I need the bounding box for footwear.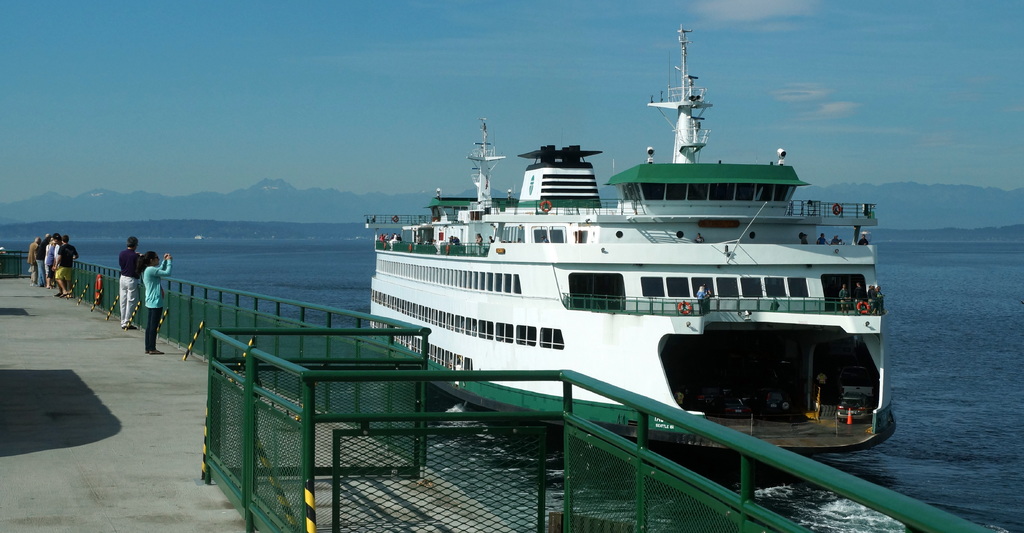
Here it is: (123, 324, 135, 331).
